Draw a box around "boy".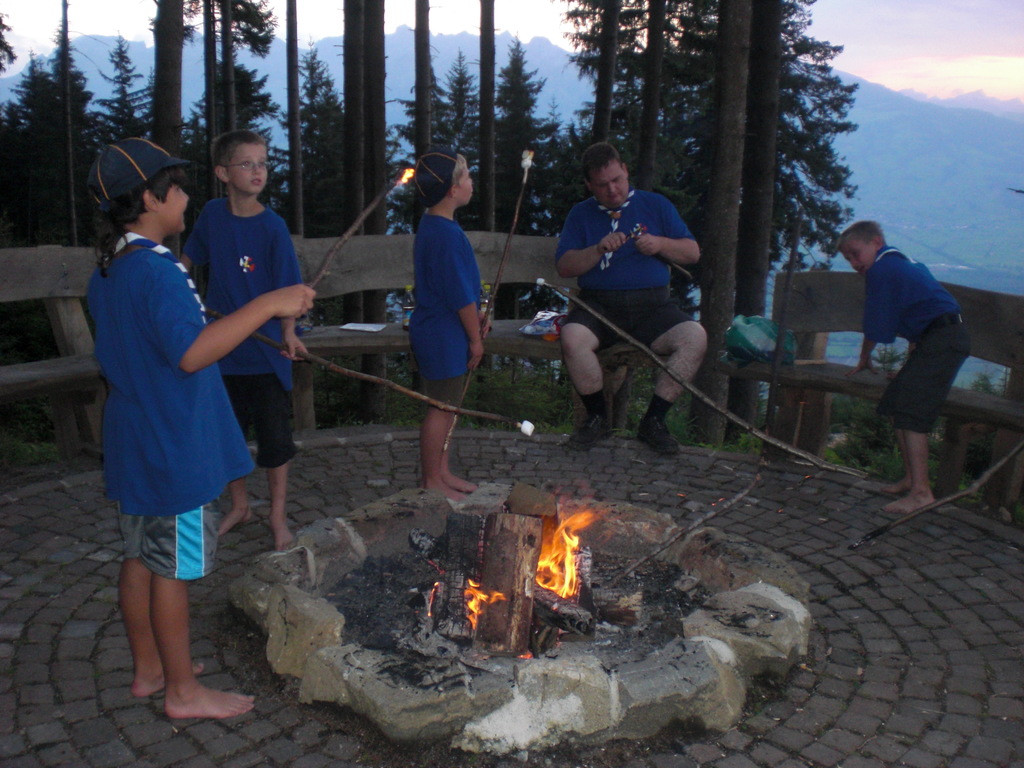
detection(178, 131, 308, 543).
